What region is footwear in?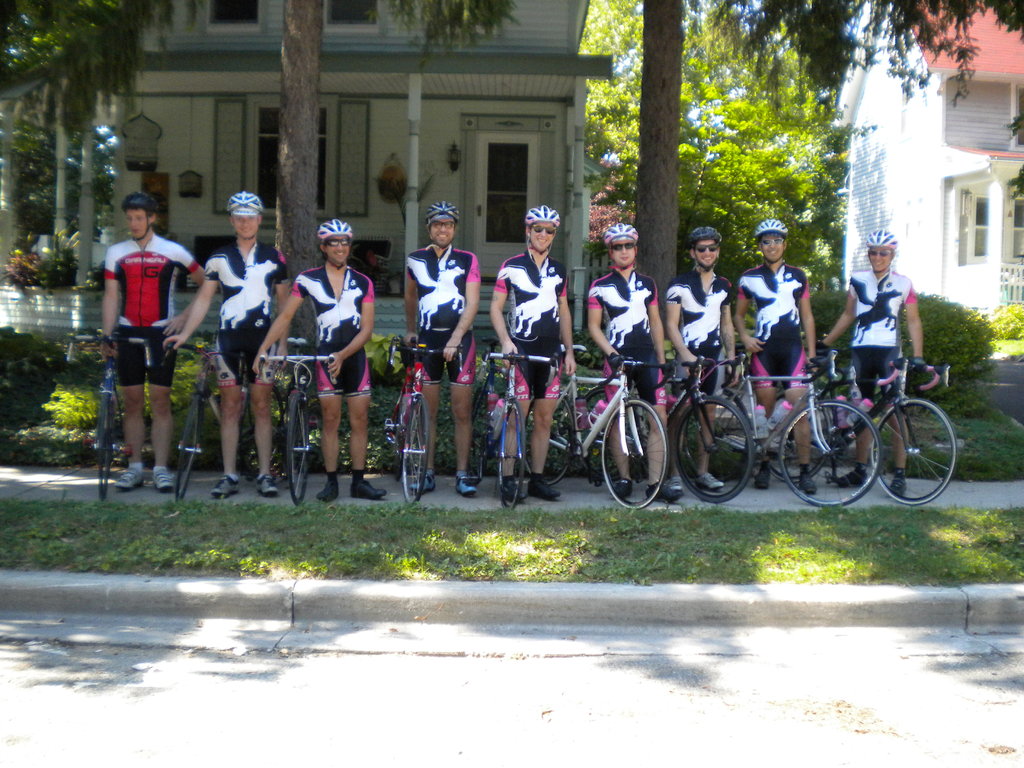
select_region(665, 477, 684, 490).
